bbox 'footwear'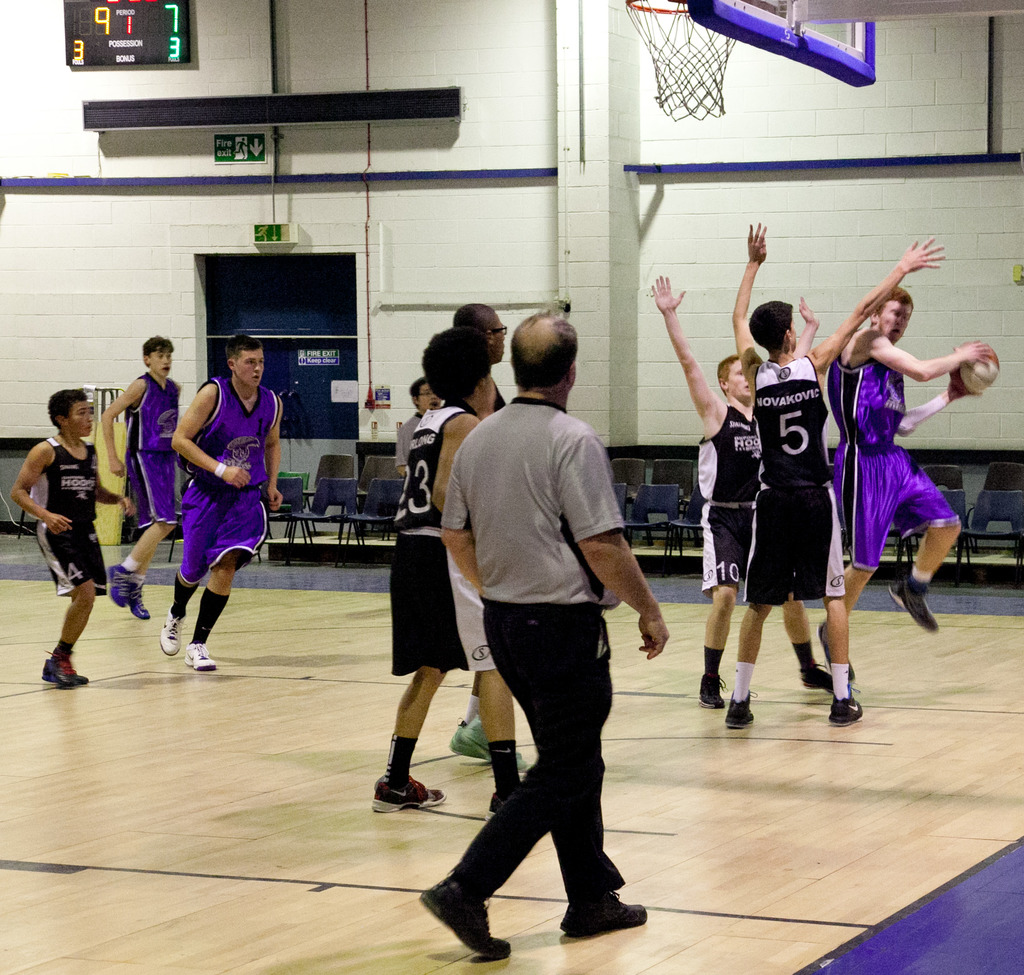
<region>184, 641, 220, 673</region>
